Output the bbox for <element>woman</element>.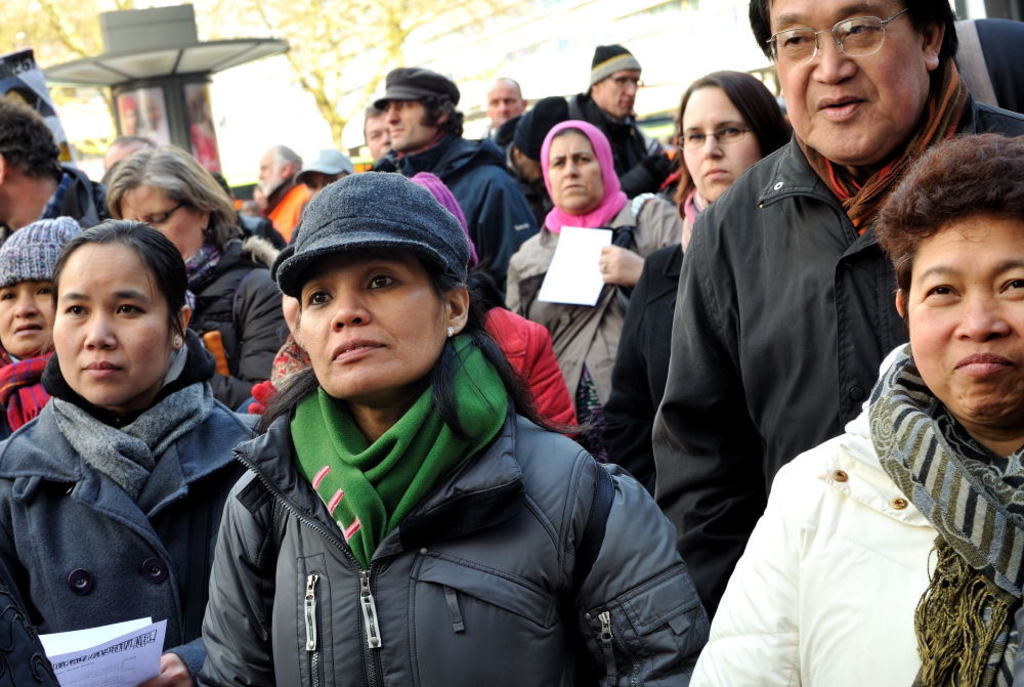
x1=594 y1=68 x2=797 y2=492.
